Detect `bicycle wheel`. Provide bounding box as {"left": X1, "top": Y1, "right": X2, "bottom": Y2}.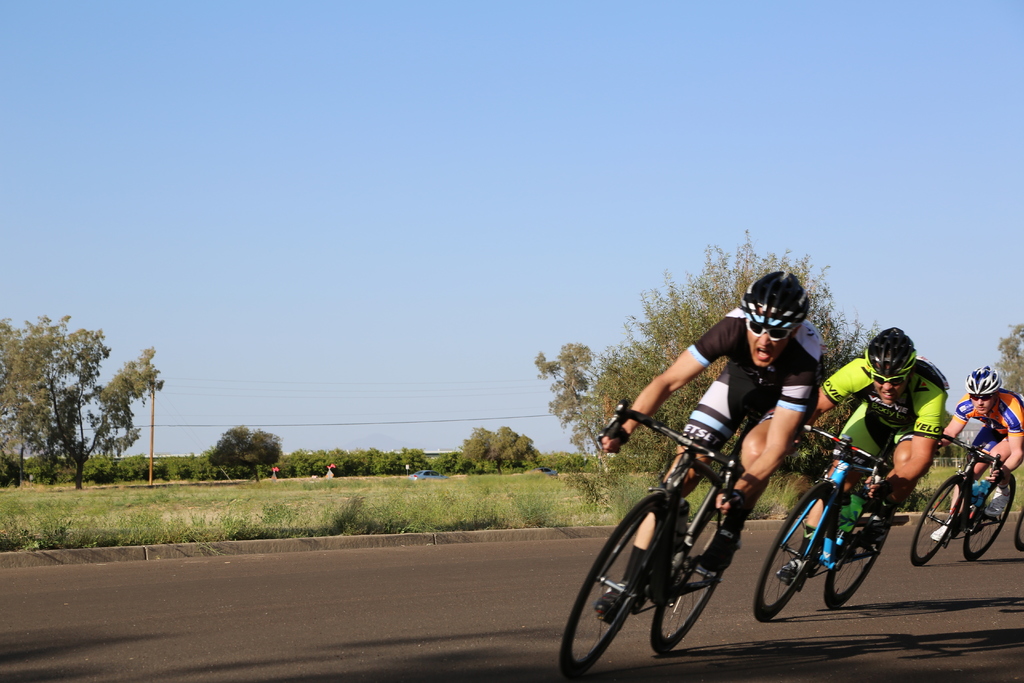
{"left": 910, "top": 475, "right": 965, "bottom": 567}.
